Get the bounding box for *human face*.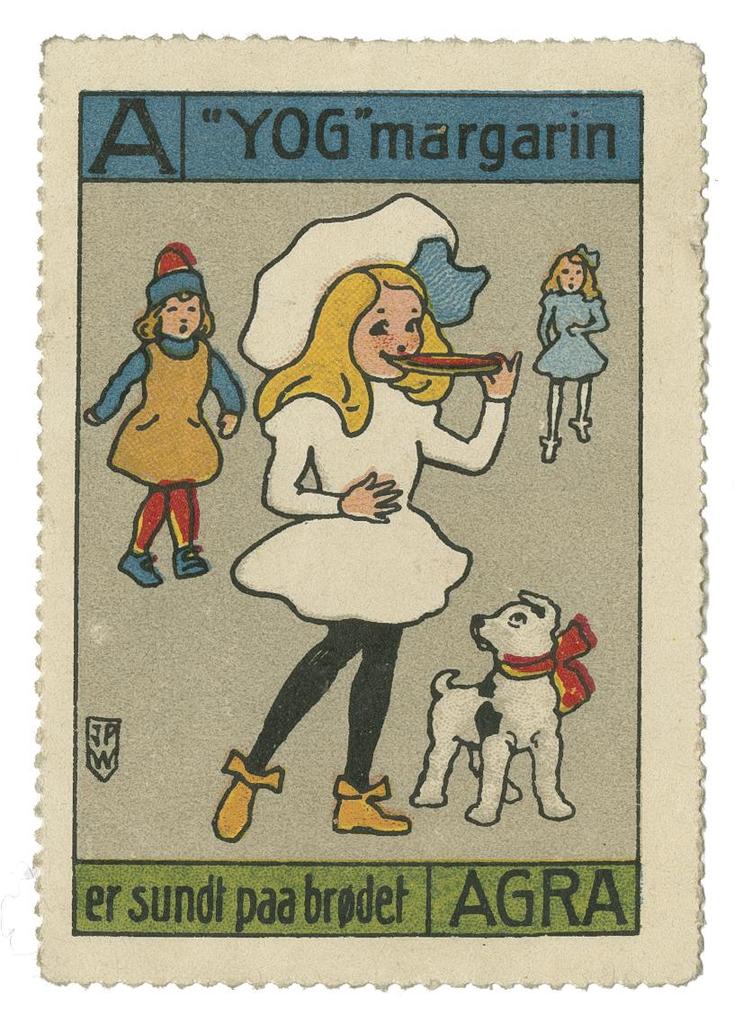
(left=558, top=256, right=585, bottom=294).
